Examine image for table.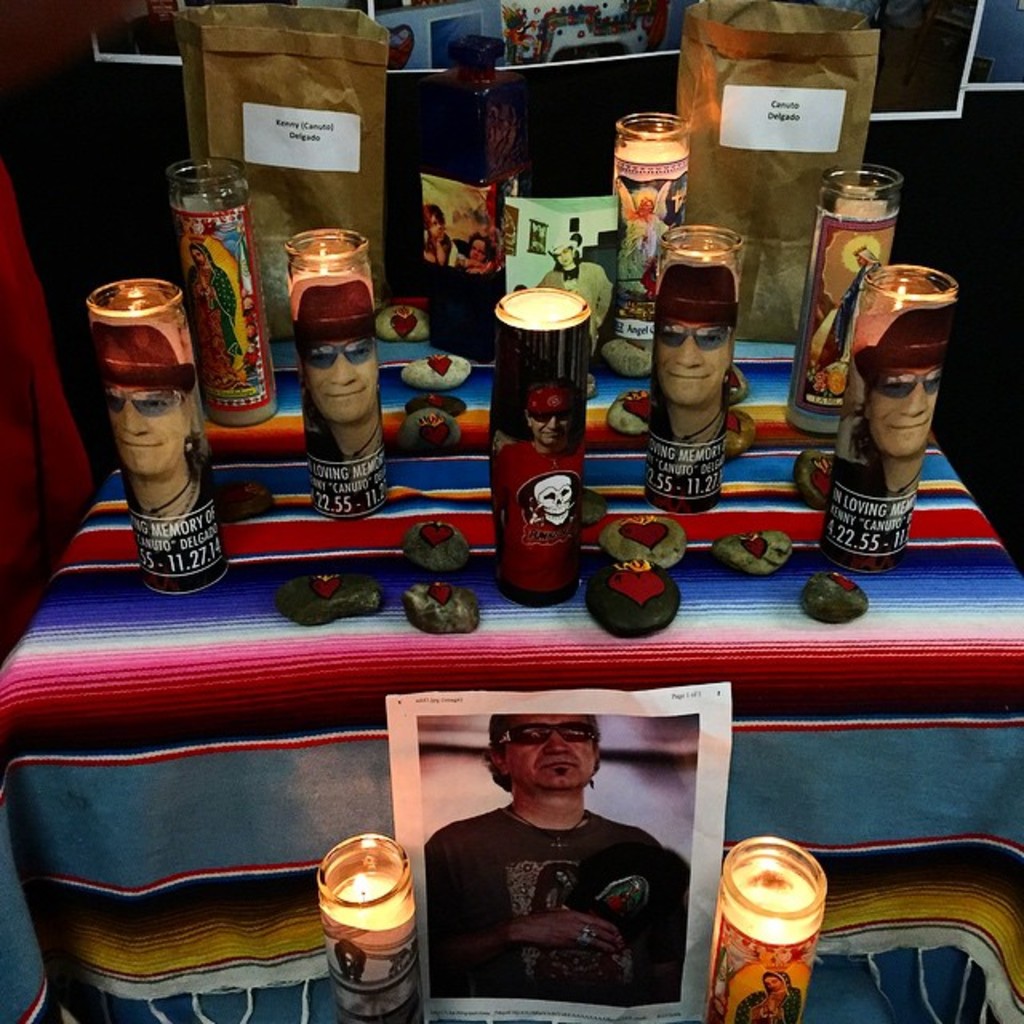
Examination result: 0 331 1022 1022.
